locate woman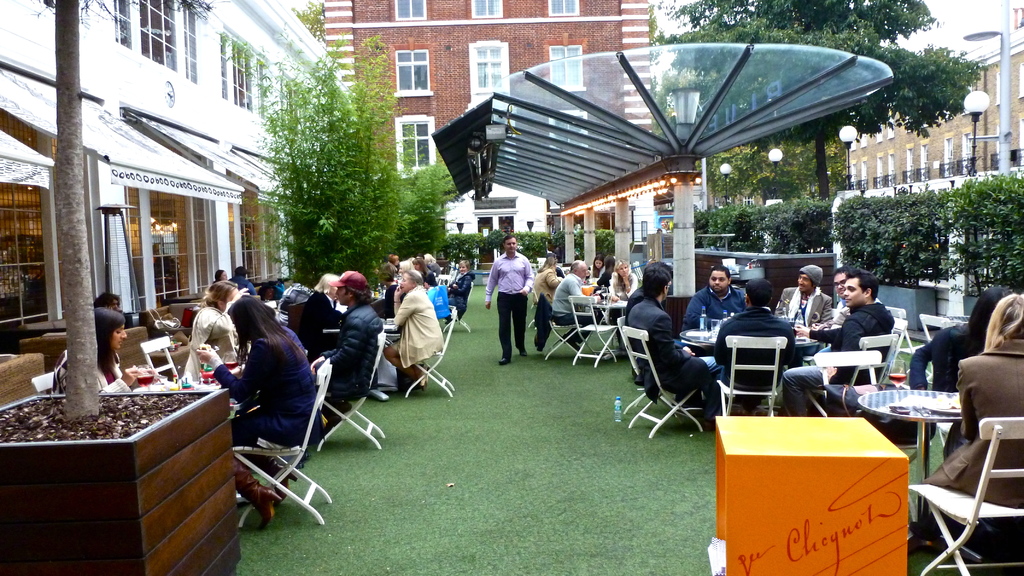
444,257,472,322
